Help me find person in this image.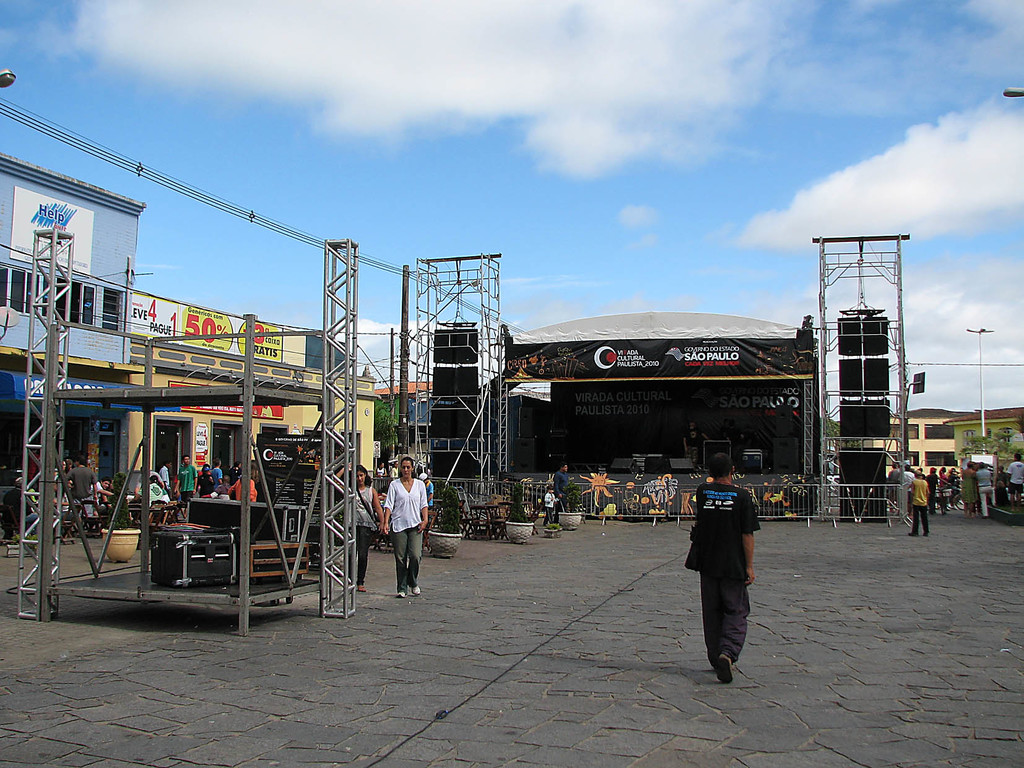
Found it: [left=550, top=463, right=577, bottom=513].
